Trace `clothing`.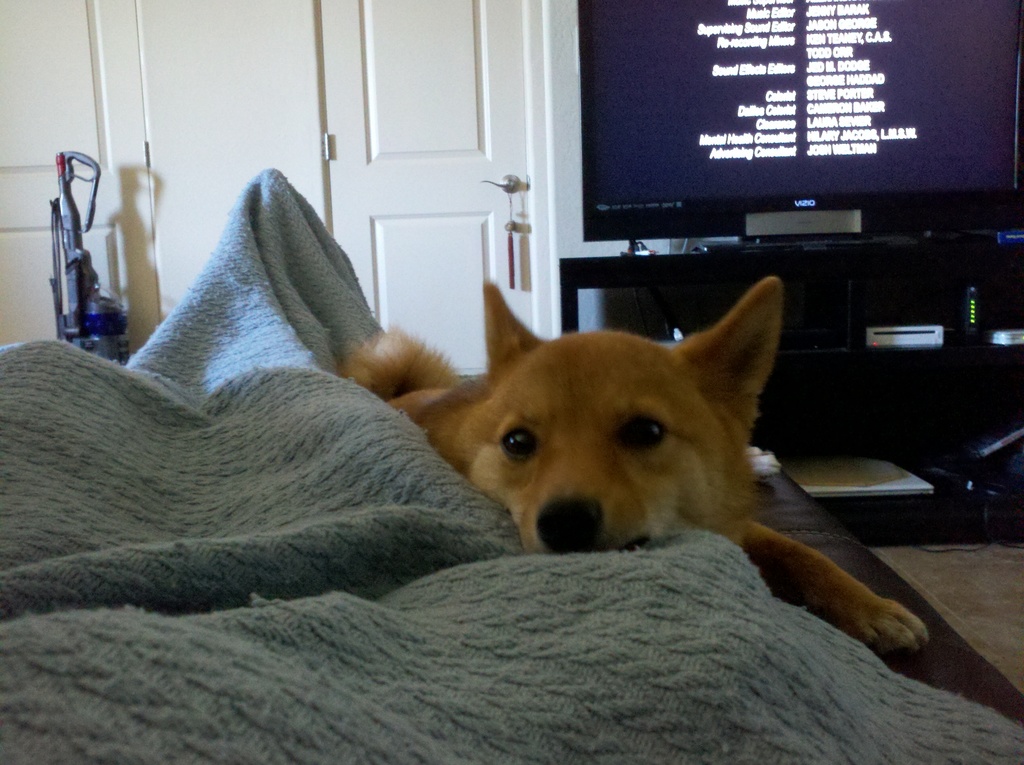
Traced to crop(3, 161, 1023, 764).
